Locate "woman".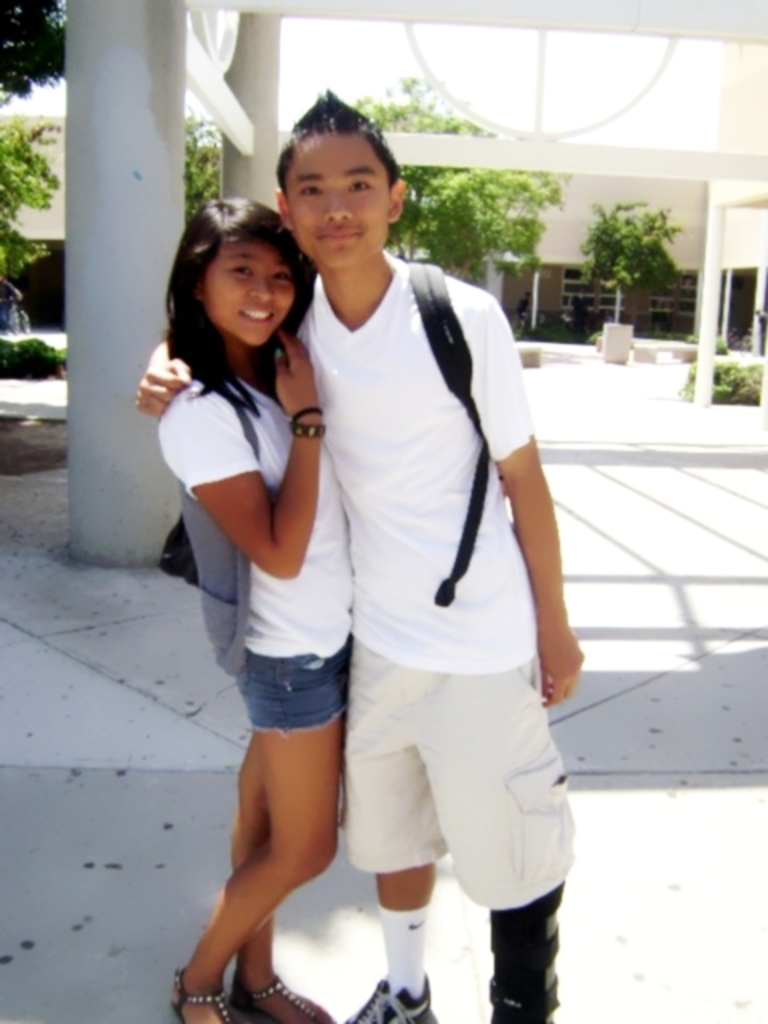
Bounding box: box(154, 194, 363, 1014).
